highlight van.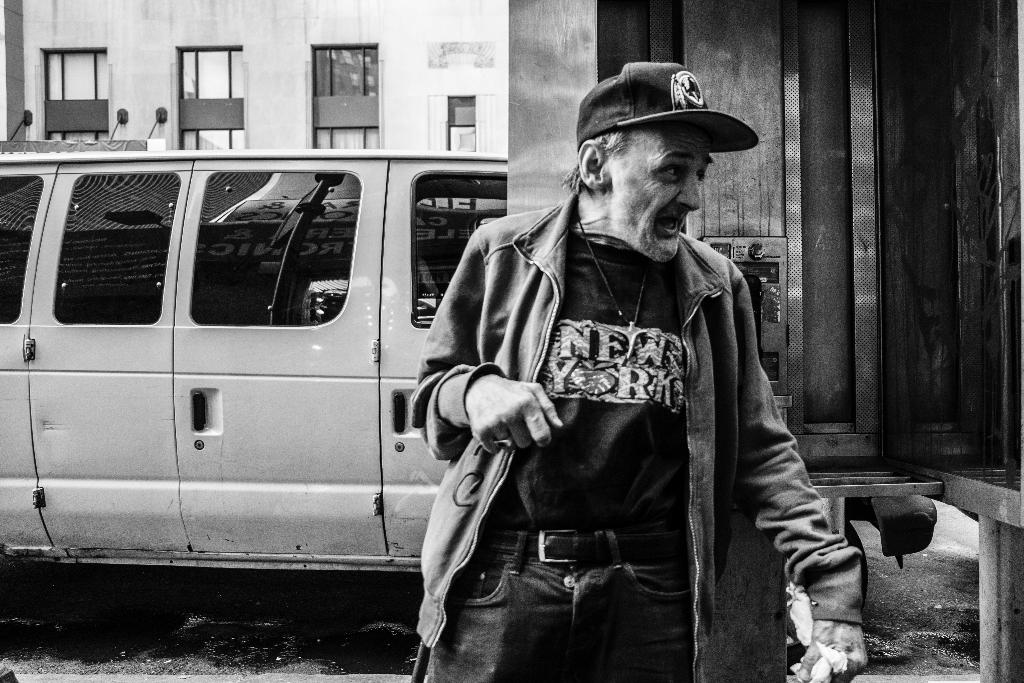
Highlighted region: bbox(0, 138, 508, 575).
